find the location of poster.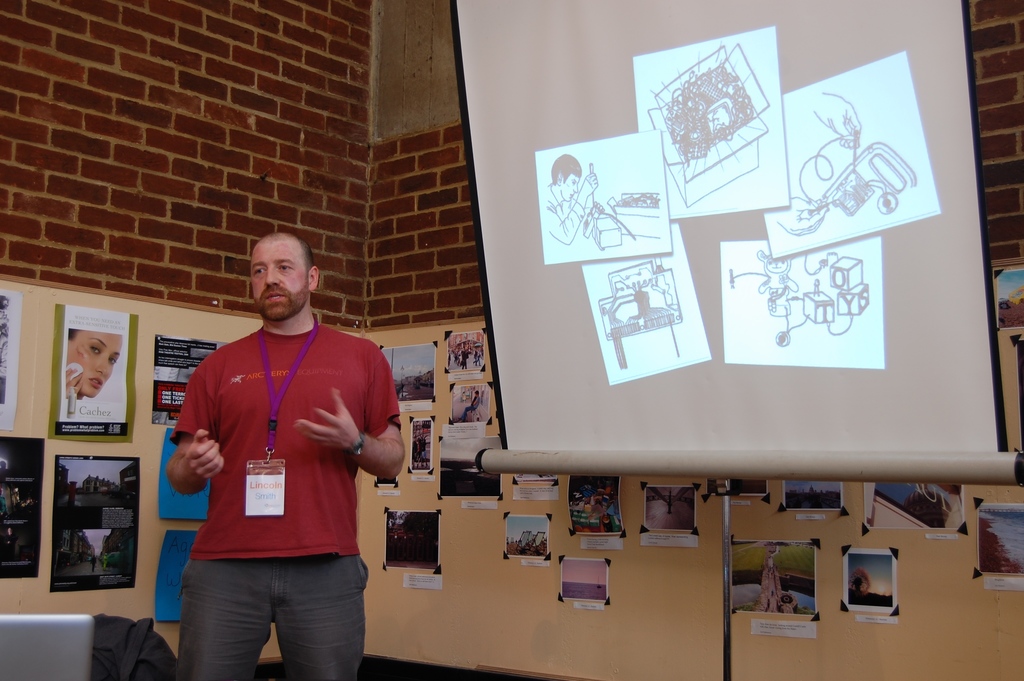
Location: <bbox>0, 290, 28, 432</bbox>.
